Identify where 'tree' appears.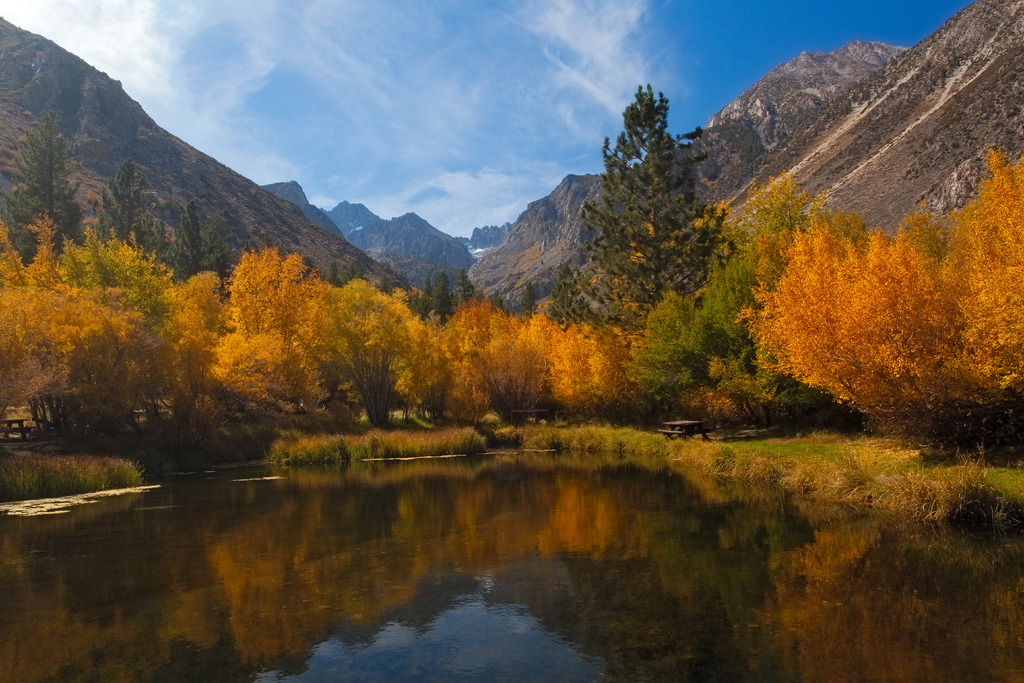
Appears at (348, 265, 353, 284).
